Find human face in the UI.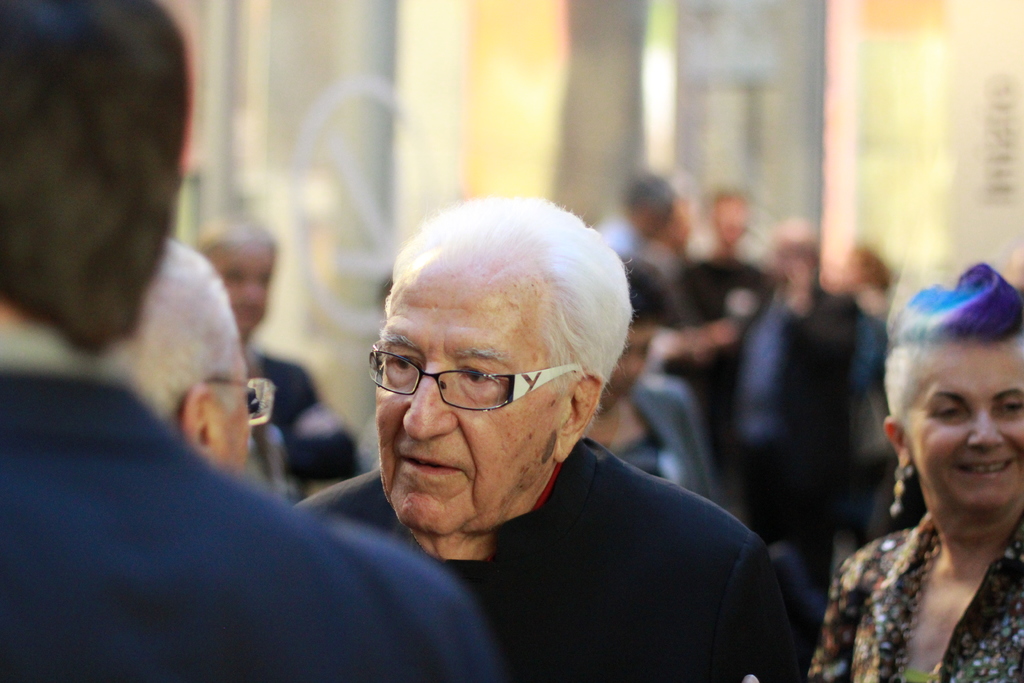
UI element at BBox(372, 274, 579, 533).
